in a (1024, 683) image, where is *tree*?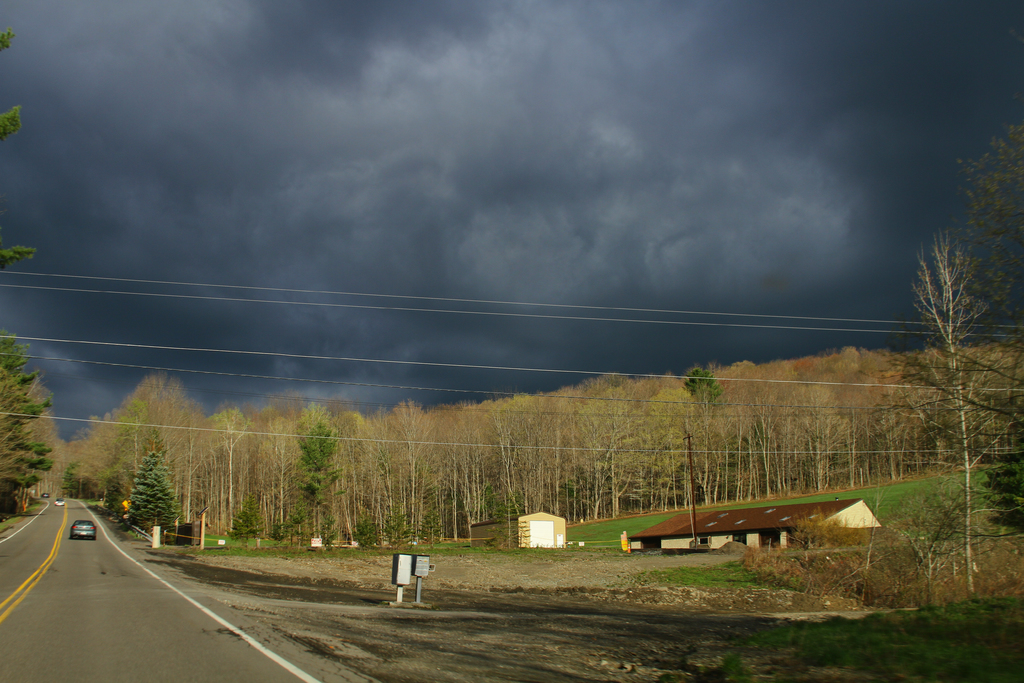
105:479:132:527.
